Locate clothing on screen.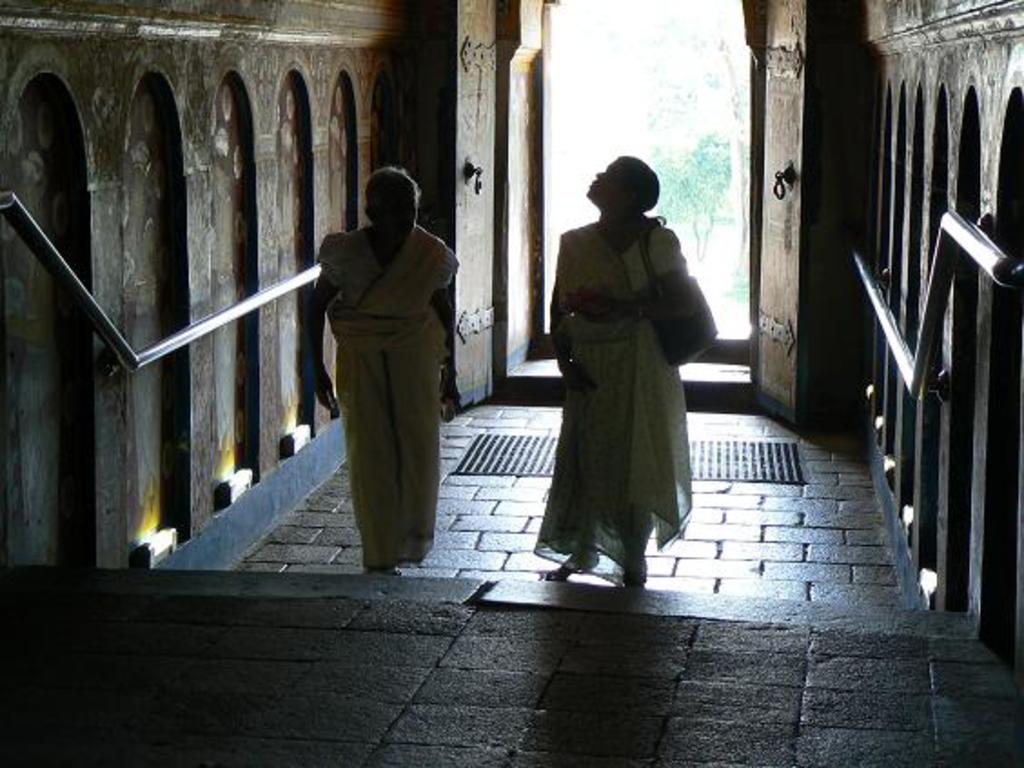
On screen at [534,223,690,583].
